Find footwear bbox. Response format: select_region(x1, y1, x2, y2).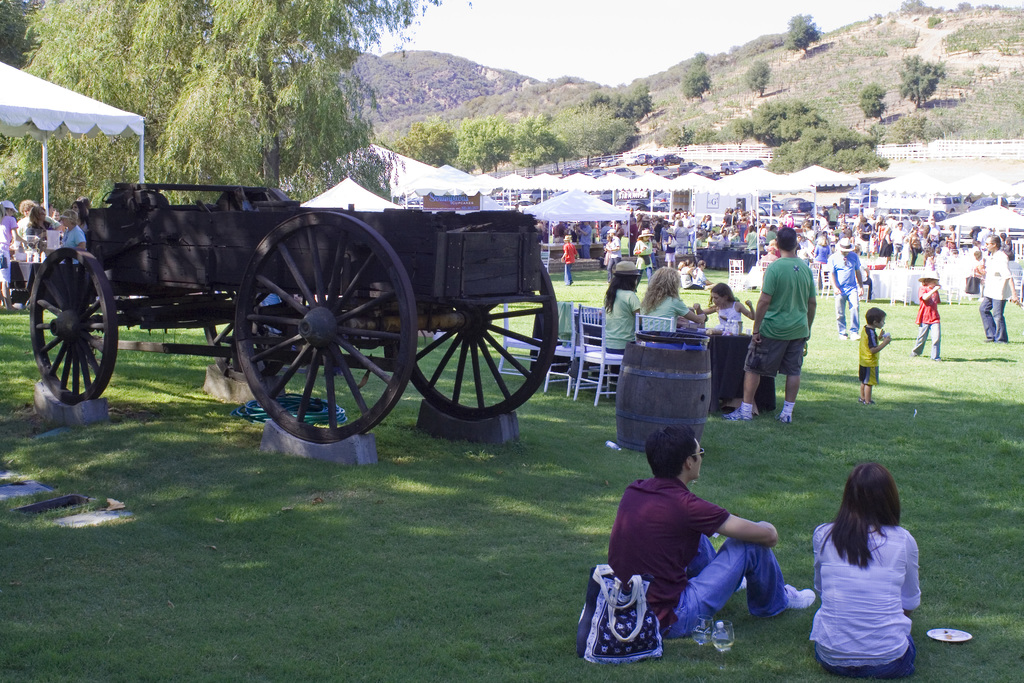
select_region(776, 579, 816, 614).
